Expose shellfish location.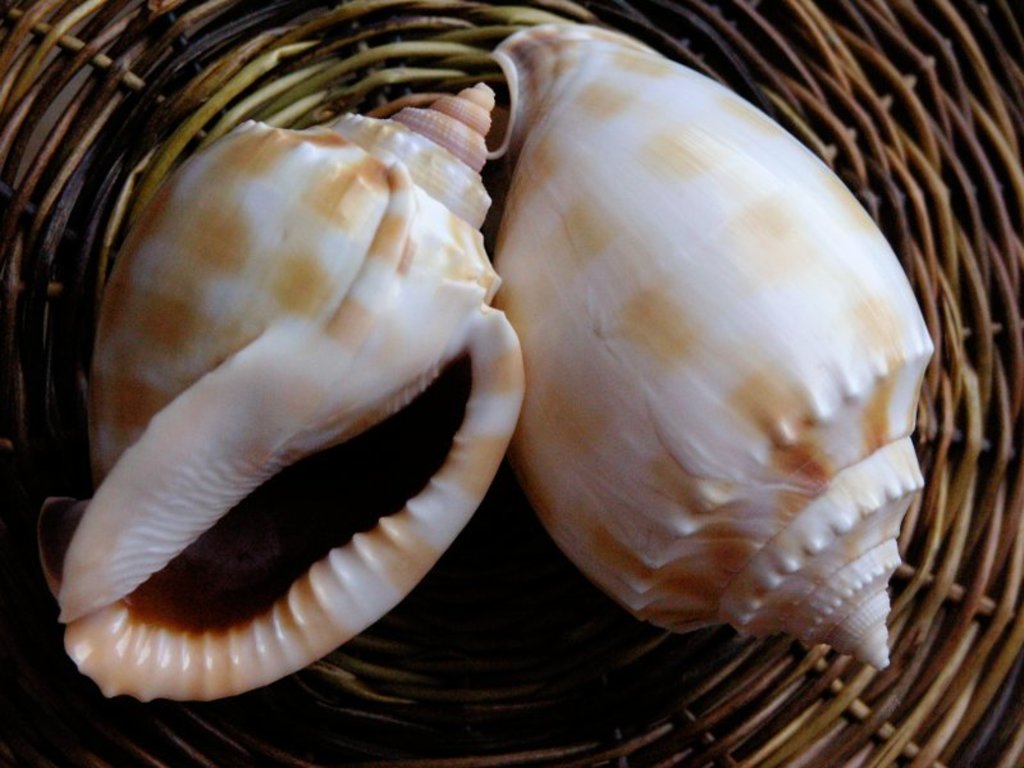
Exposed at [64,19,566,748].
